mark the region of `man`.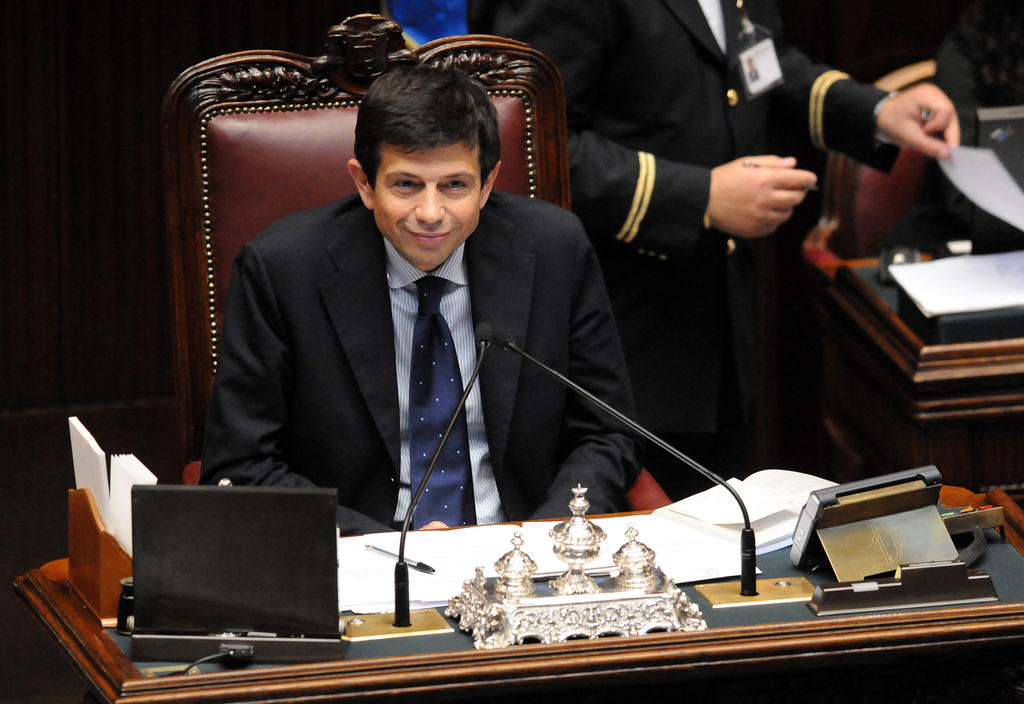
Region: 193 57 653 517.
